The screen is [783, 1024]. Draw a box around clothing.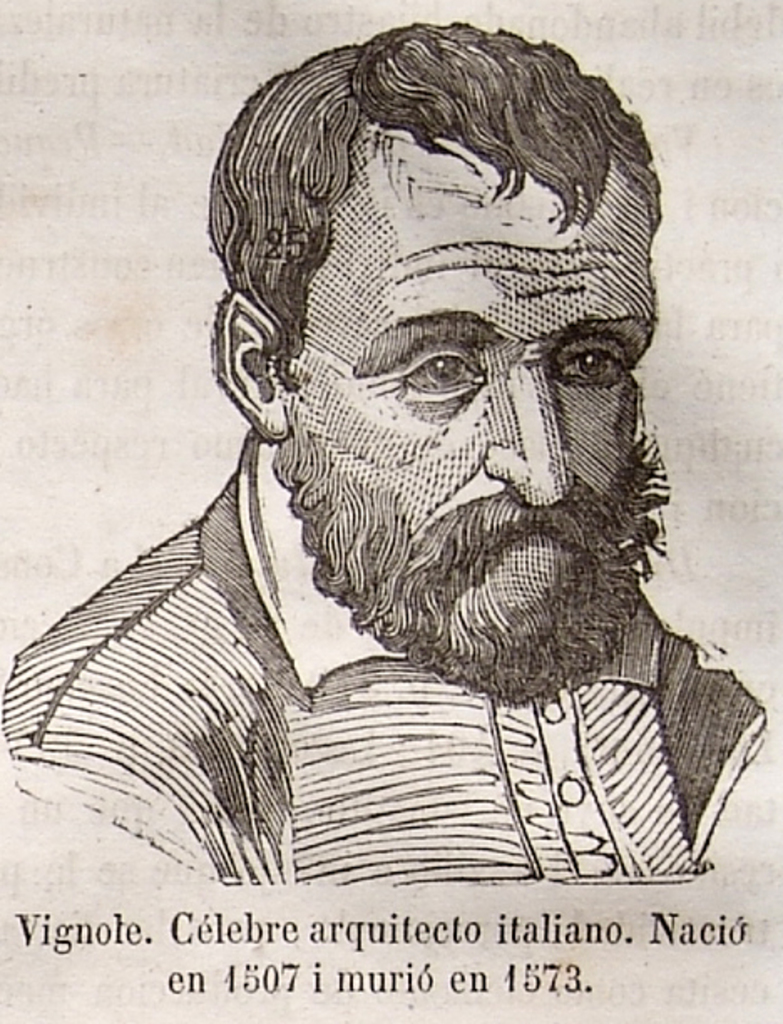
[x1=0, y1=427, x2=770, y2=893].
